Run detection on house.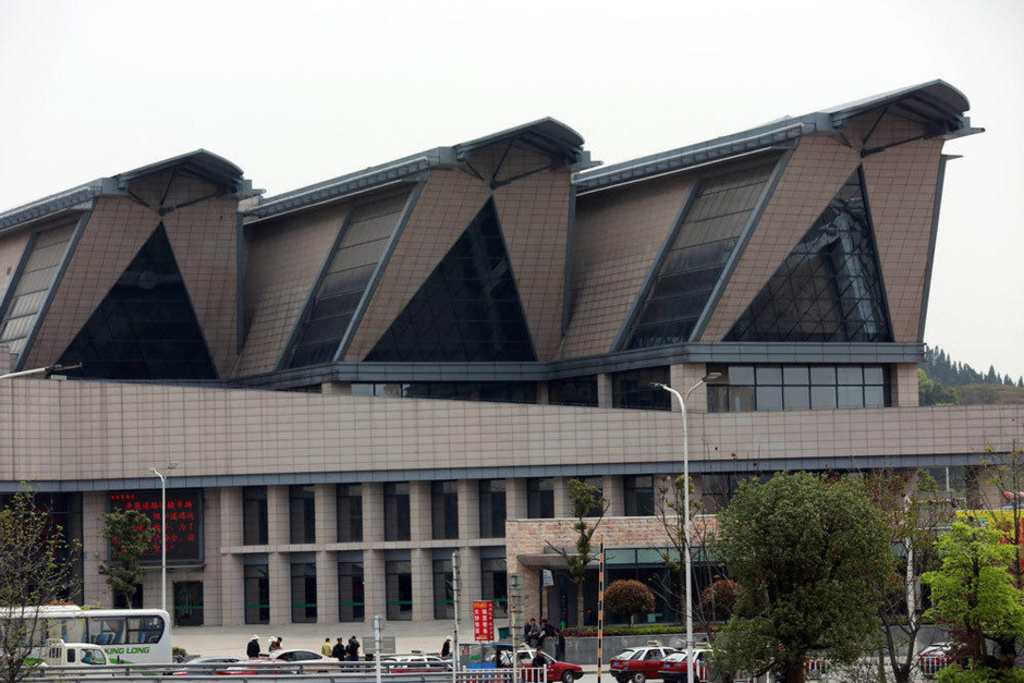
Result: bbox=[0, 70, 985, 649].
